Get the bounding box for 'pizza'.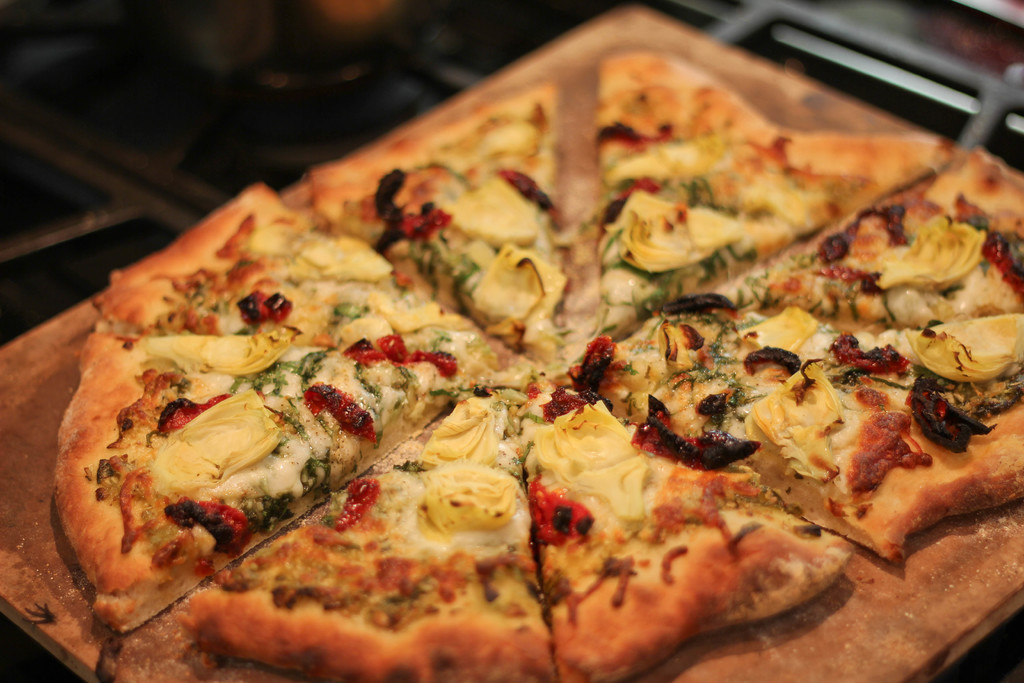
x1=305, y1=82, x2=556, y2=361.
